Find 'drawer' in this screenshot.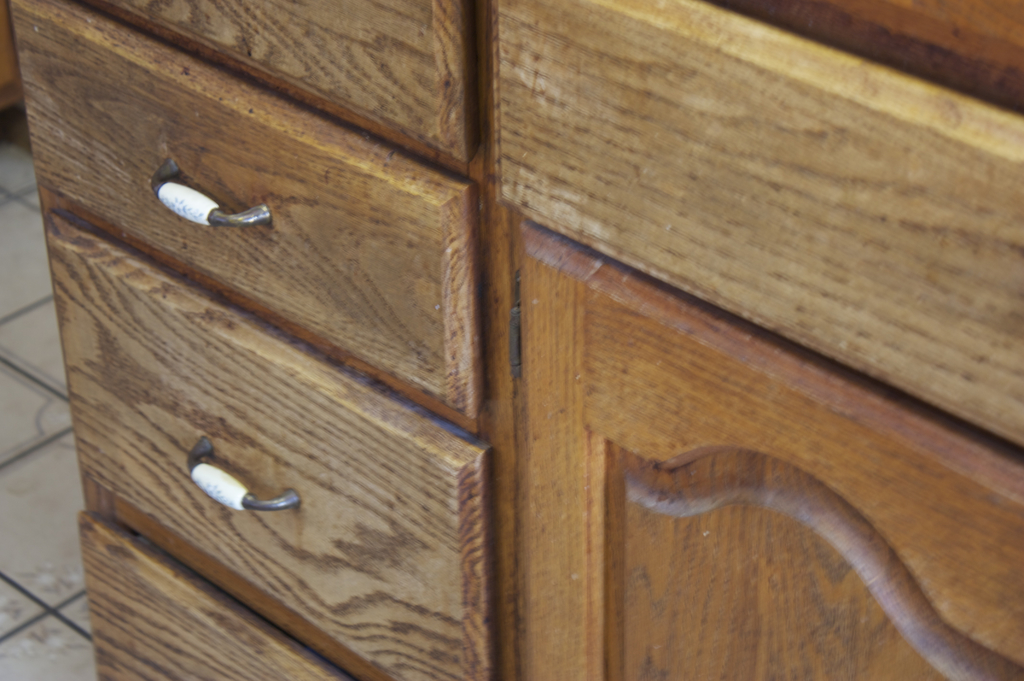
The bounding box for 'drawer' is box(15, 0, 475, 426).
